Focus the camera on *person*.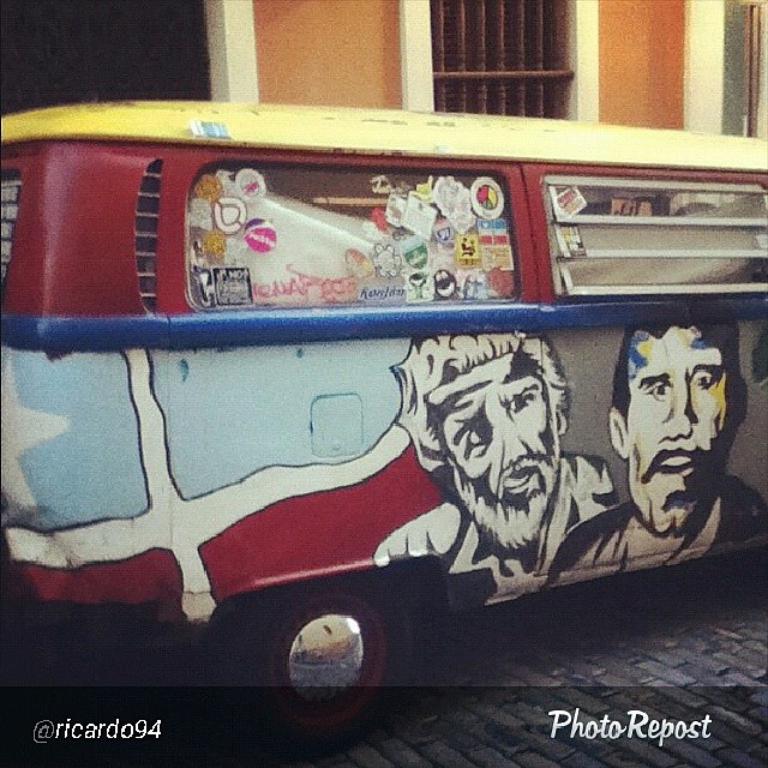
Focus region: crop(539, 314, 767, 583).
